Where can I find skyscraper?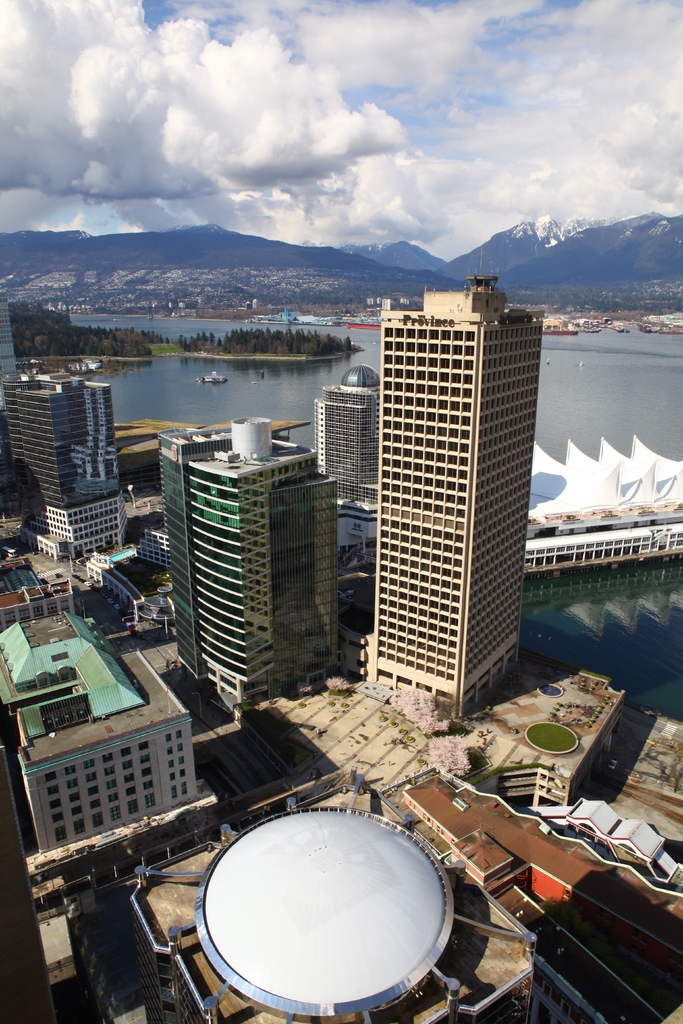
You can find it at region(309, 357, 377, 502).
